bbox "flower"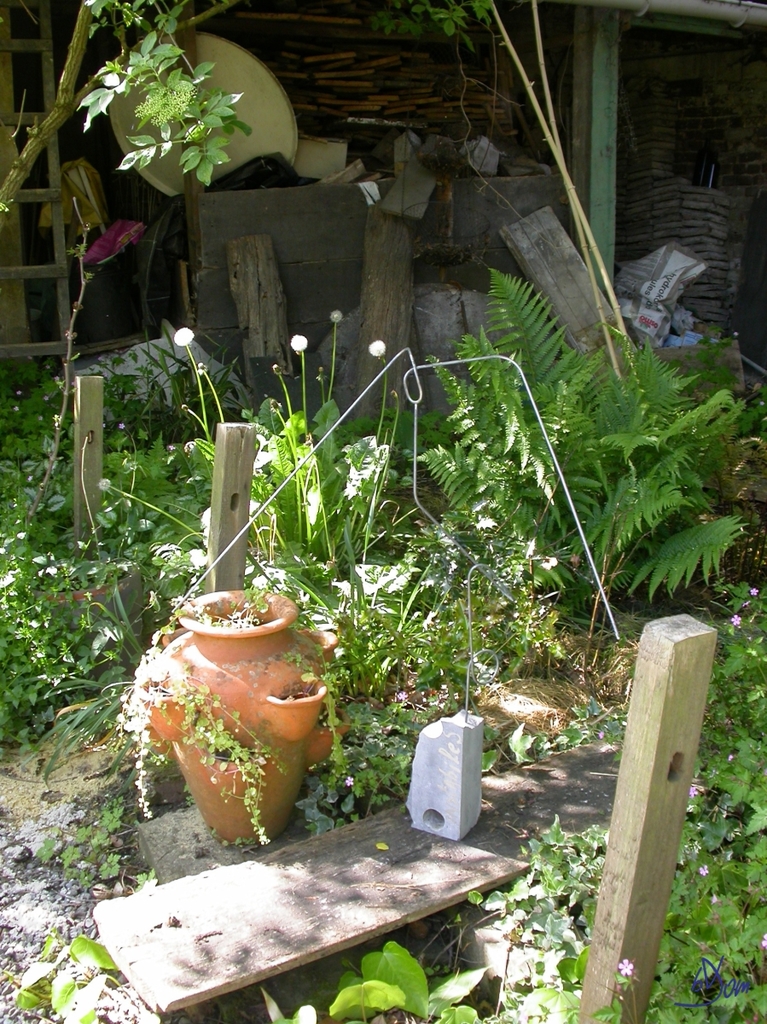
[x1=178, y1=329, x2=192, y2=342]
